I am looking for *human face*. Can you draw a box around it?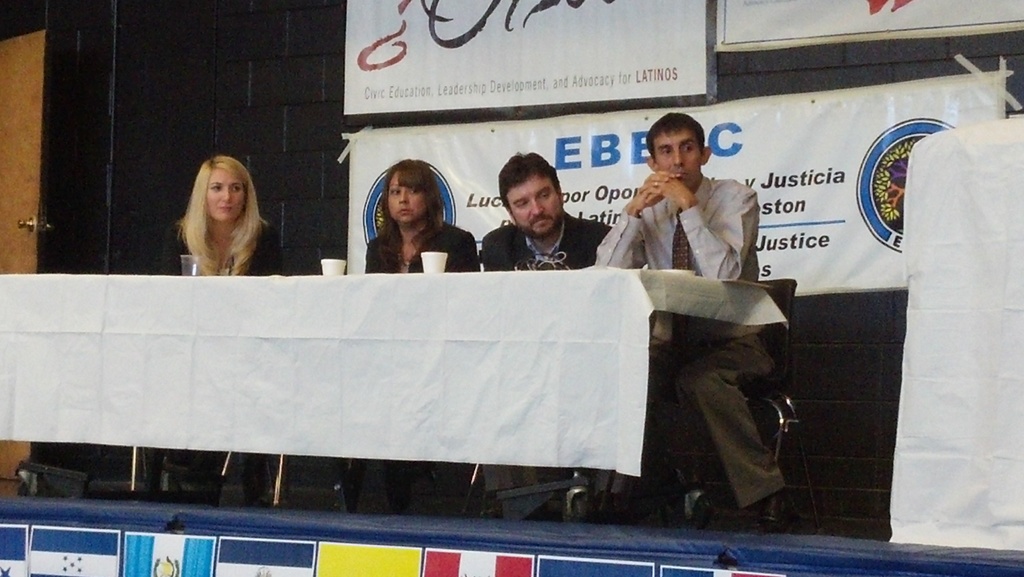
Sure, the bounding box is select_region(504, 174, 563, 233).
